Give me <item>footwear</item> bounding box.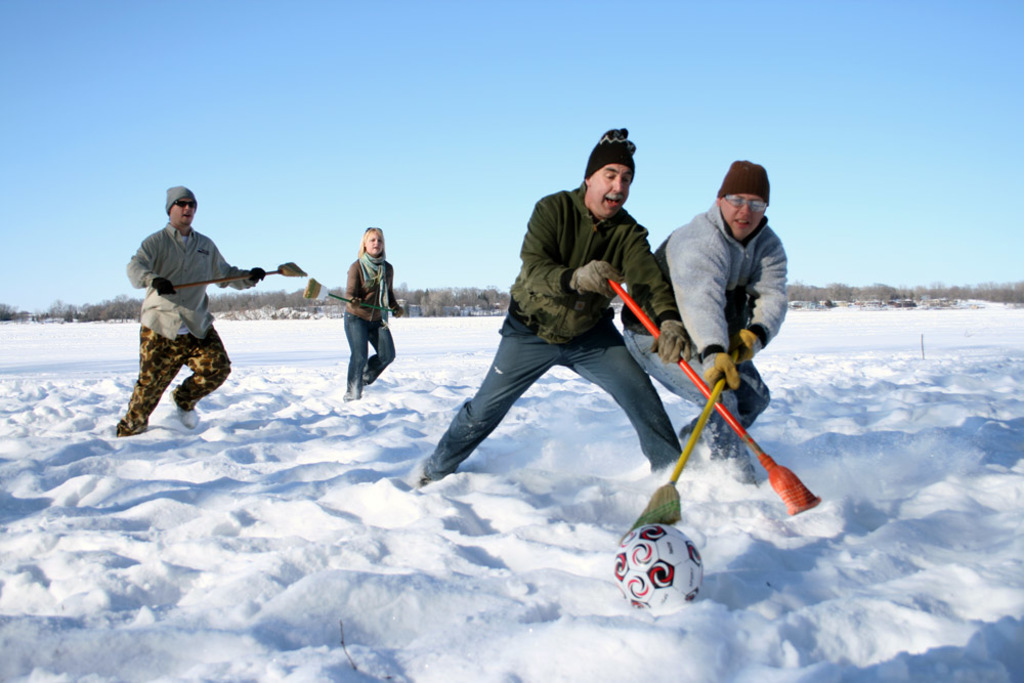
<region>170, 390, 201, 429</region>.
